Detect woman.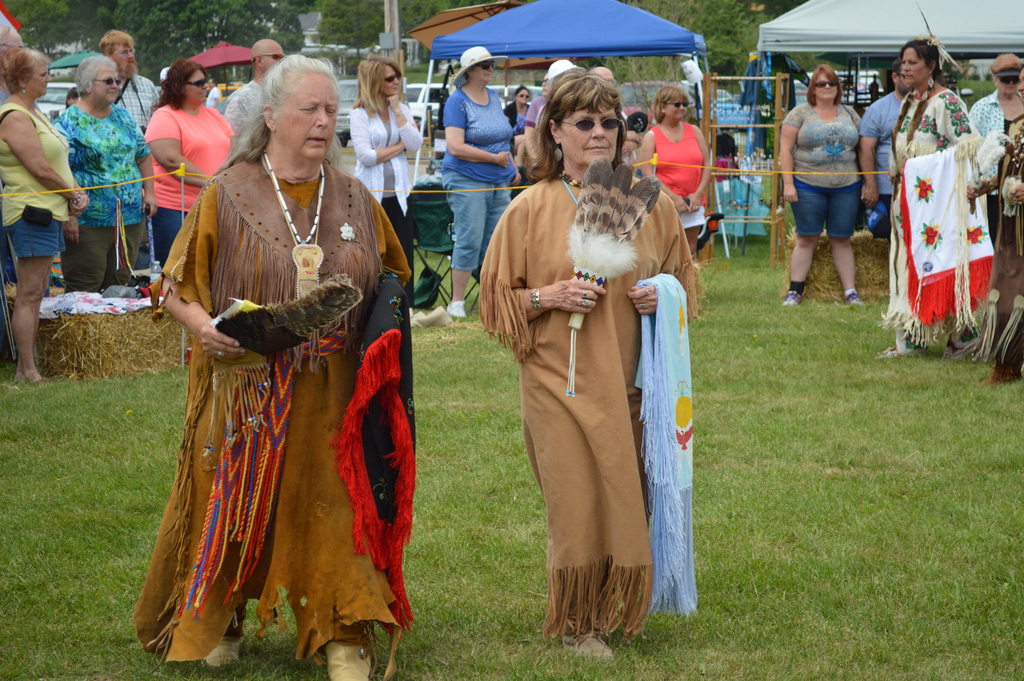
Detected at rect(636, 85, 715, 276).
